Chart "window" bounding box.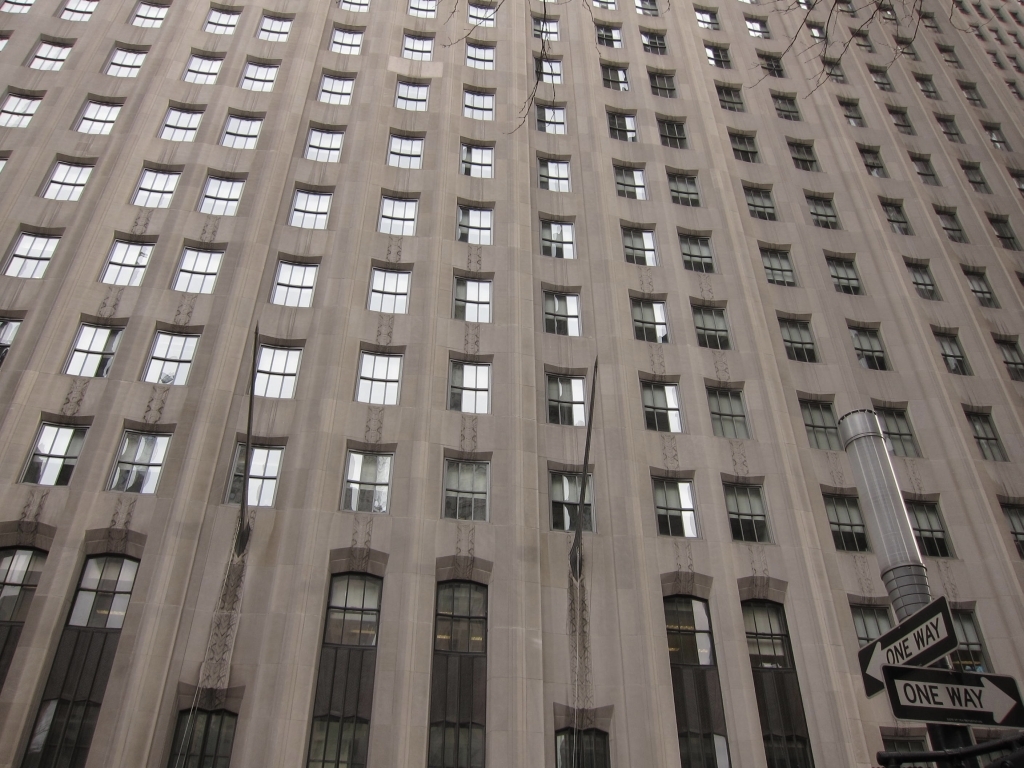
Charted: {"left": 127, "top": 0, "right": 171, "bottom": 29}.
